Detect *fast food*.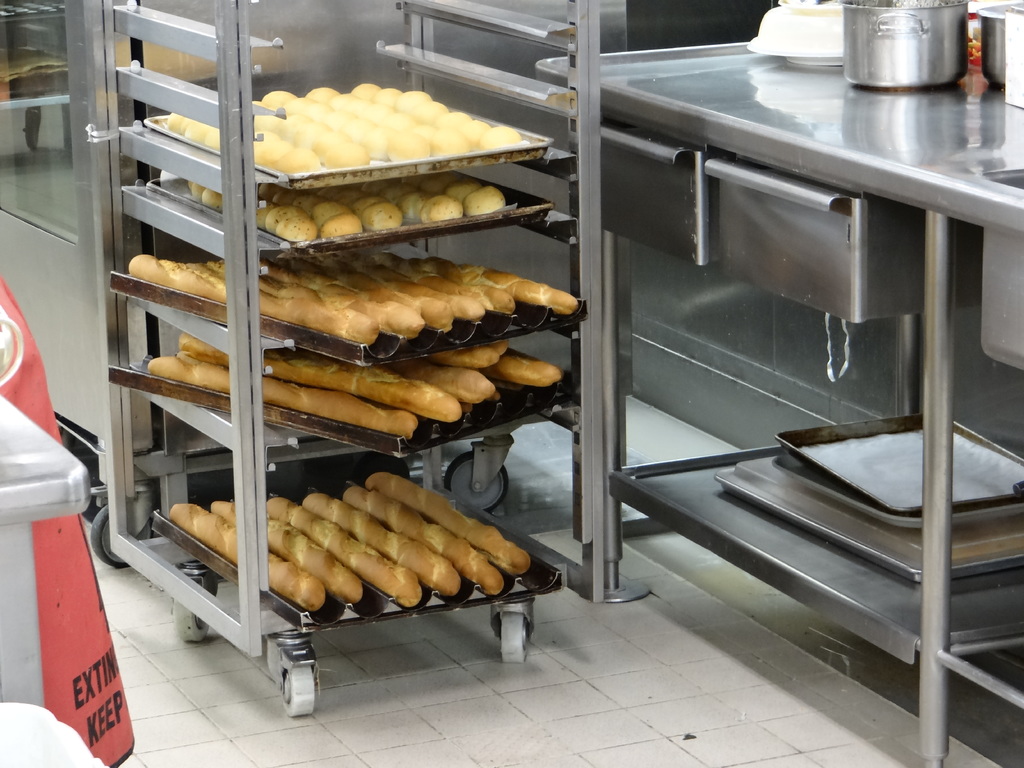
Detected at left=437, top=108, right=471, bottom=129.
